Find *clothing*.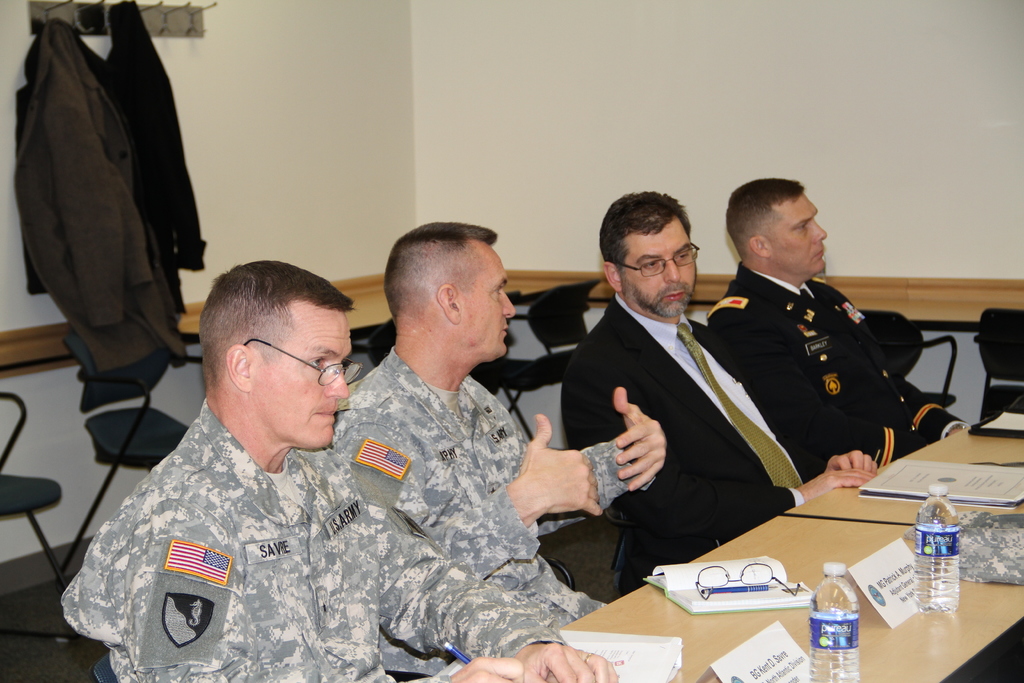
98,0,204,283.
